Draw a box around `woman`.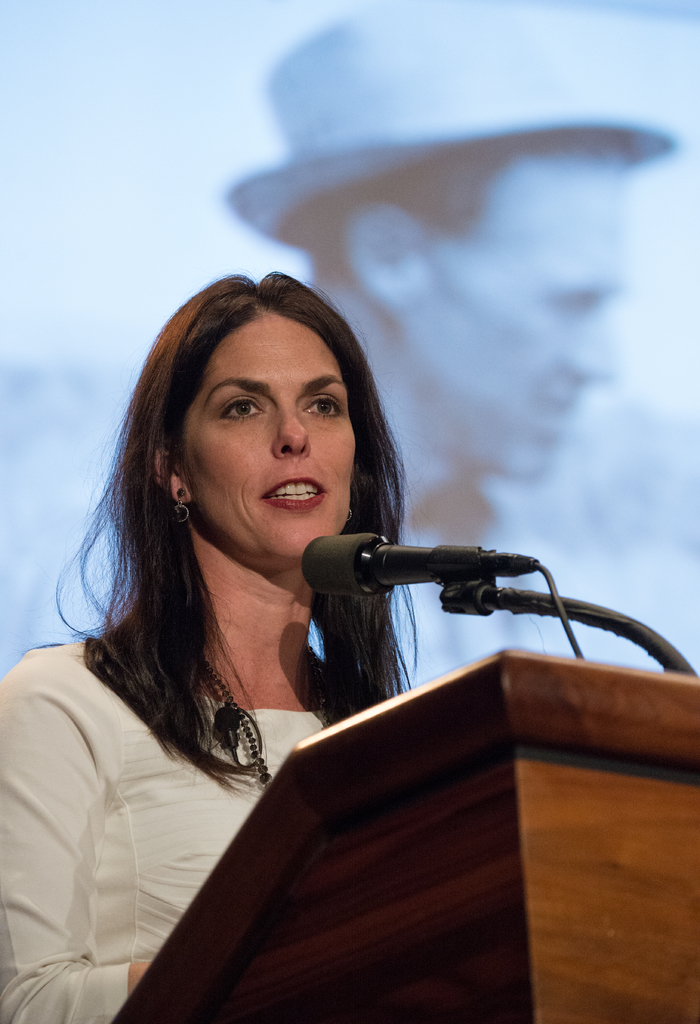
bbox=[43, 243, 546, 1017].
